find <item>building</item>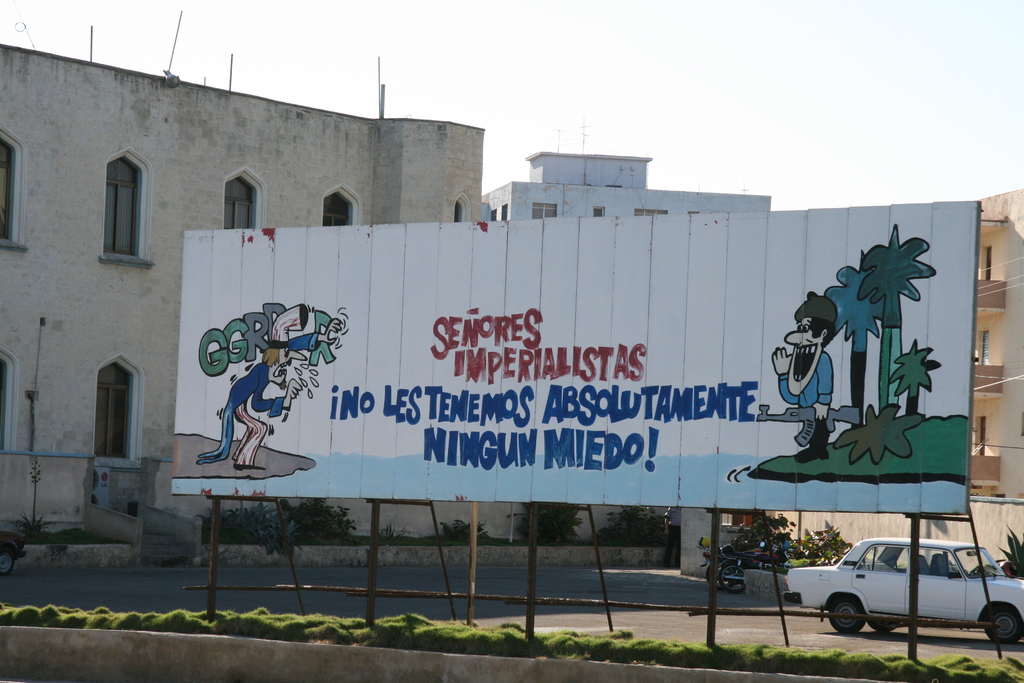
locate(0, 44, 488, 526)
